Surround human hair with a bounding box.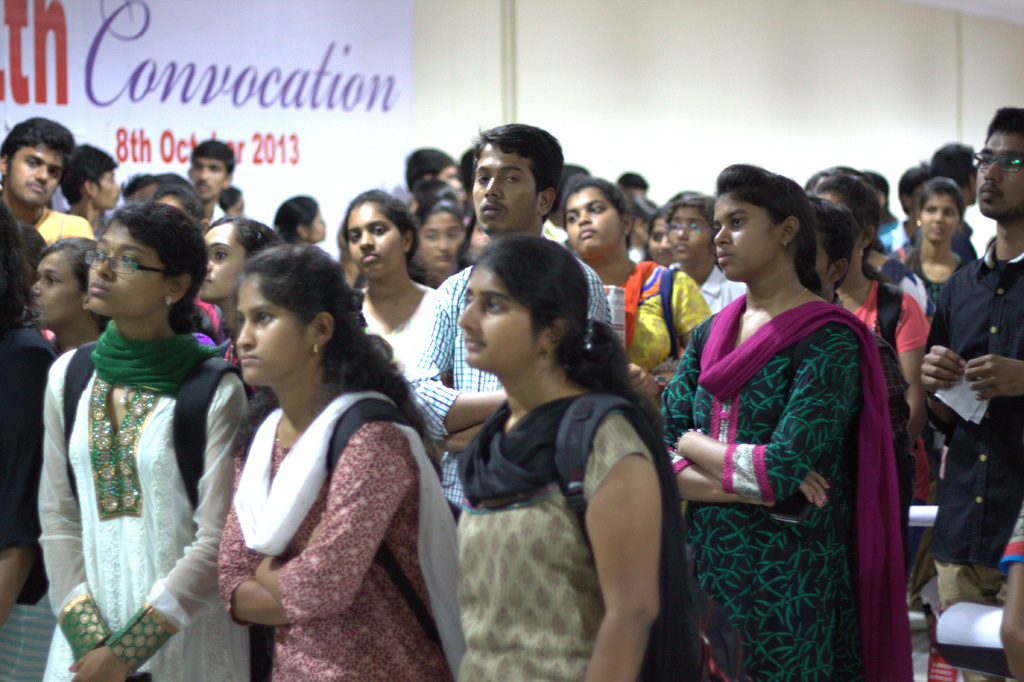
pyautogui.locateOnScreen(122, 173, 167, 197).
